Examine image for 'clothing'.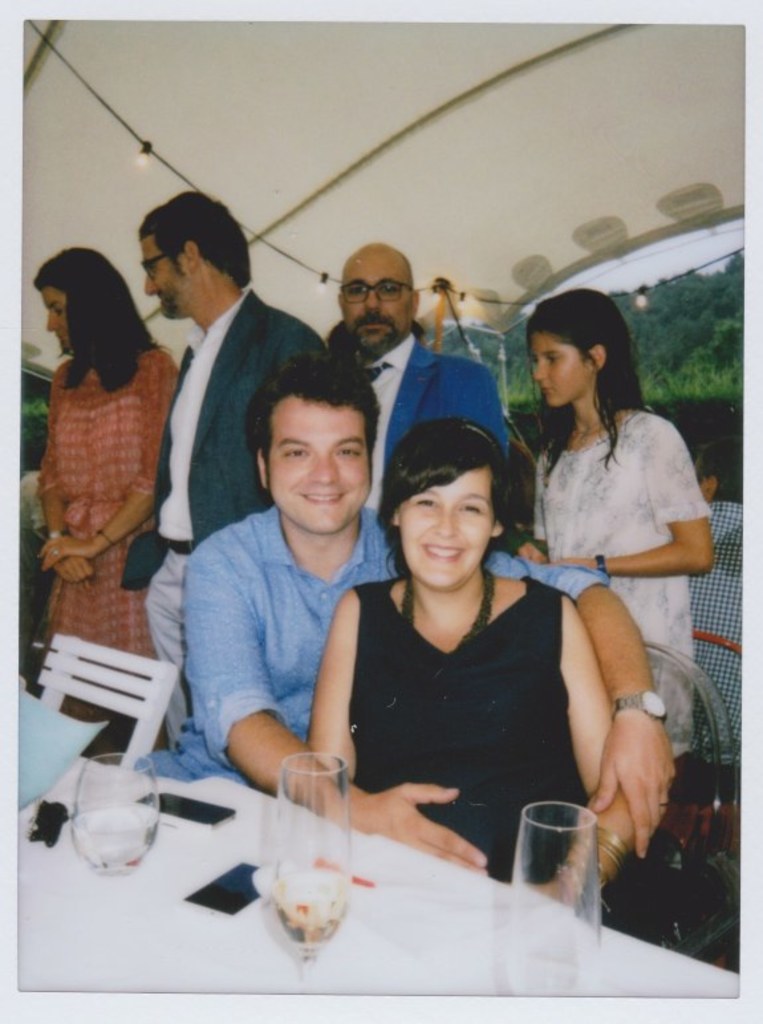
Examination result: (left=141, top=503, right=617, bottom=772).
